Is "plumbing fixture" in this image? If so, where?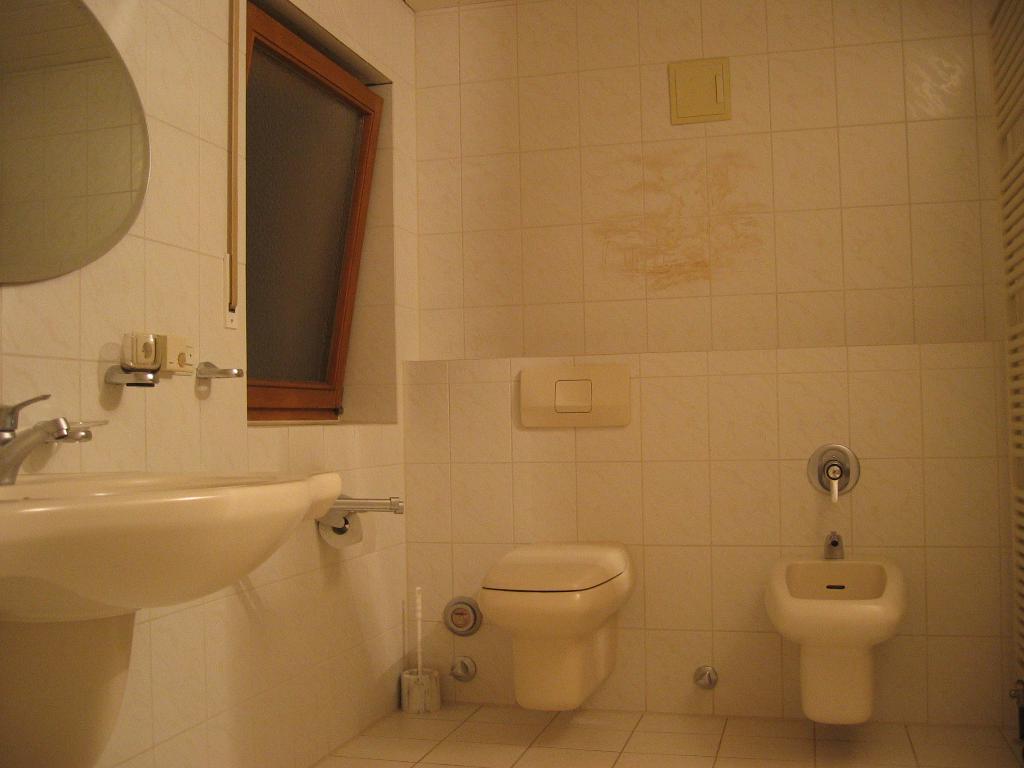
Yes, at [x1=106, y1=332, x2=162, y2=393].
